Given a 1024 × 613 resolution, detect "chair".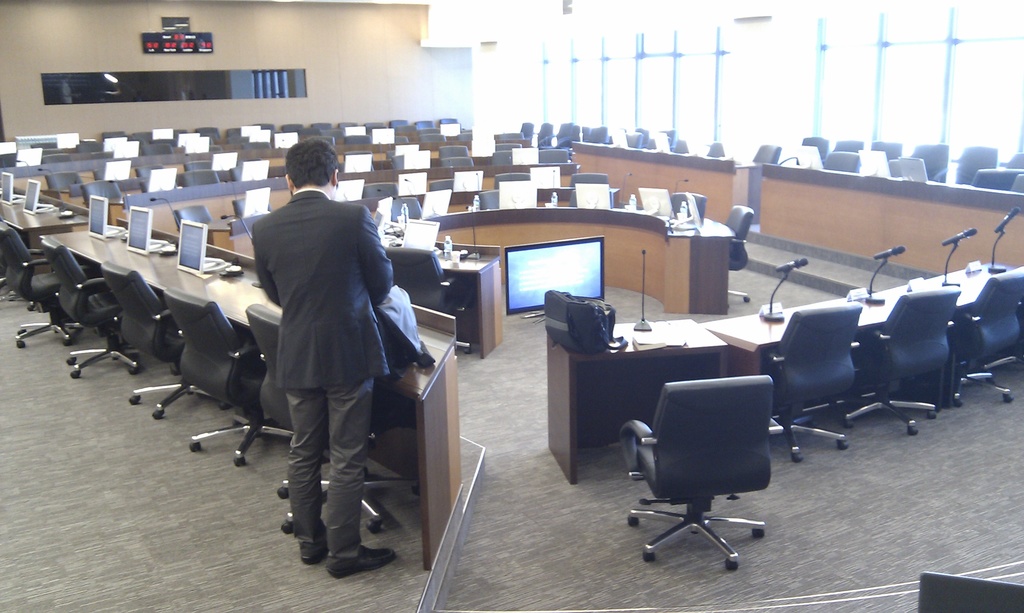
[x1=1006, y1=152, x2=1023, y2=169].
